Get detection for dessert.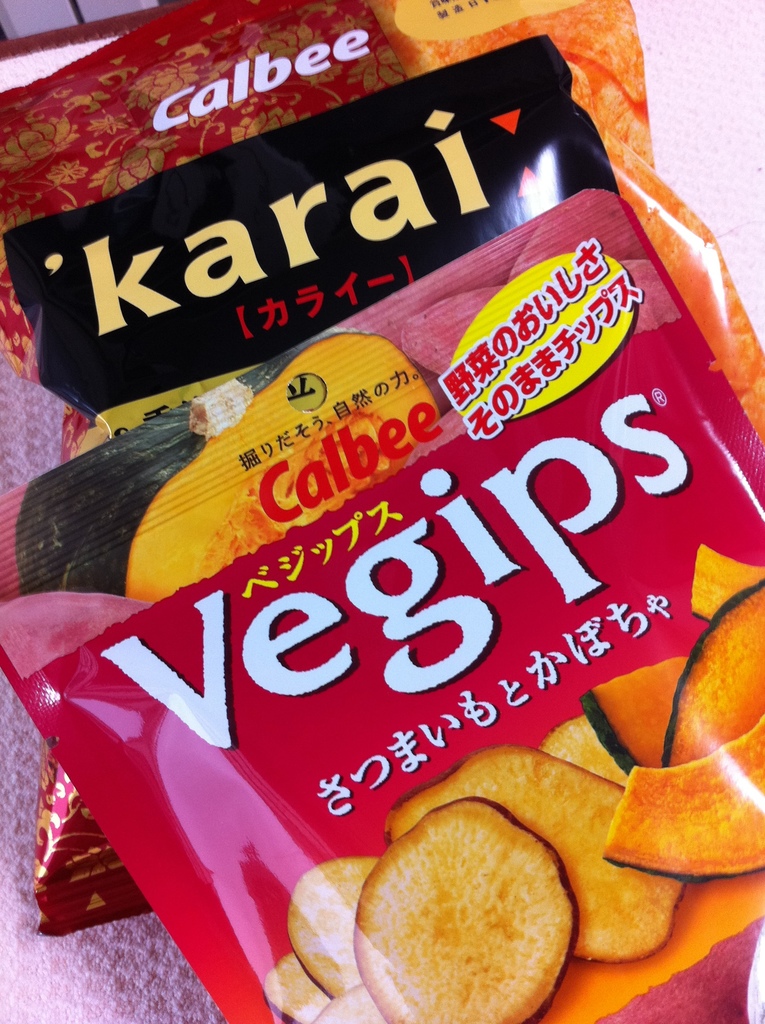
Detection: <region>664, 572, 764, 776</region>.
